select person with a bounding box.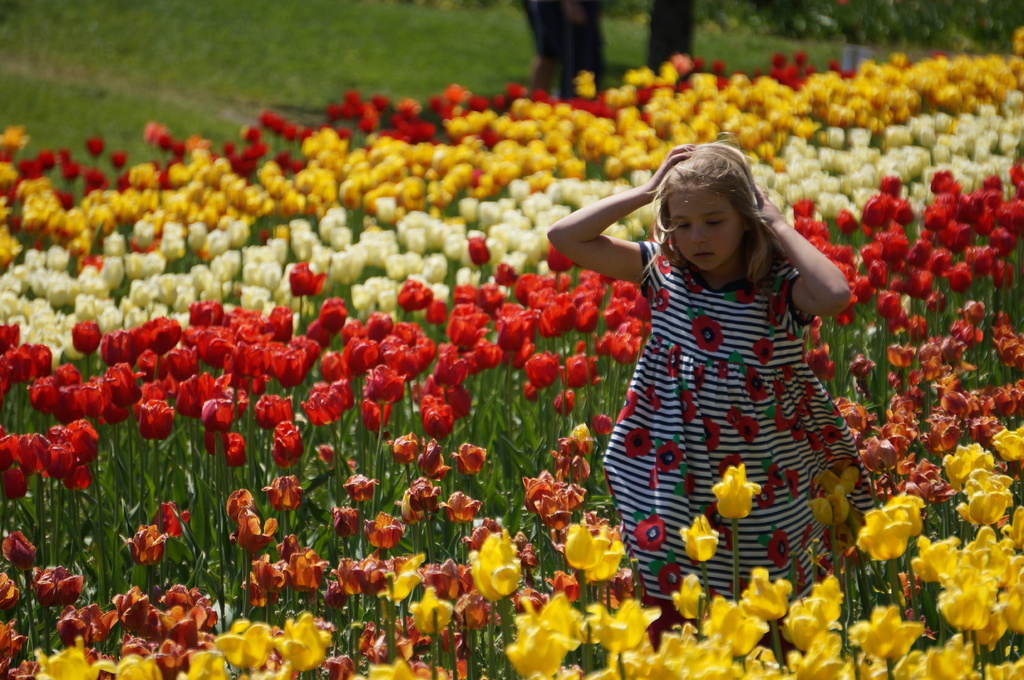
box=[520, 0, 597, 102].
